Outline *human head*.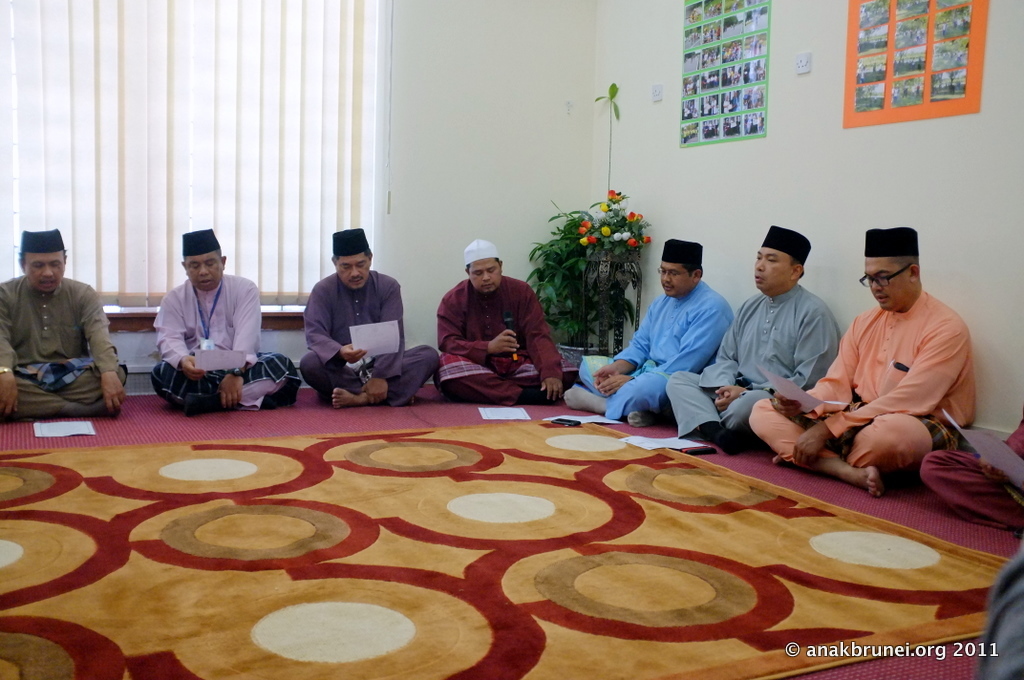
Outline: select_region(466, 236, 503, 293).
